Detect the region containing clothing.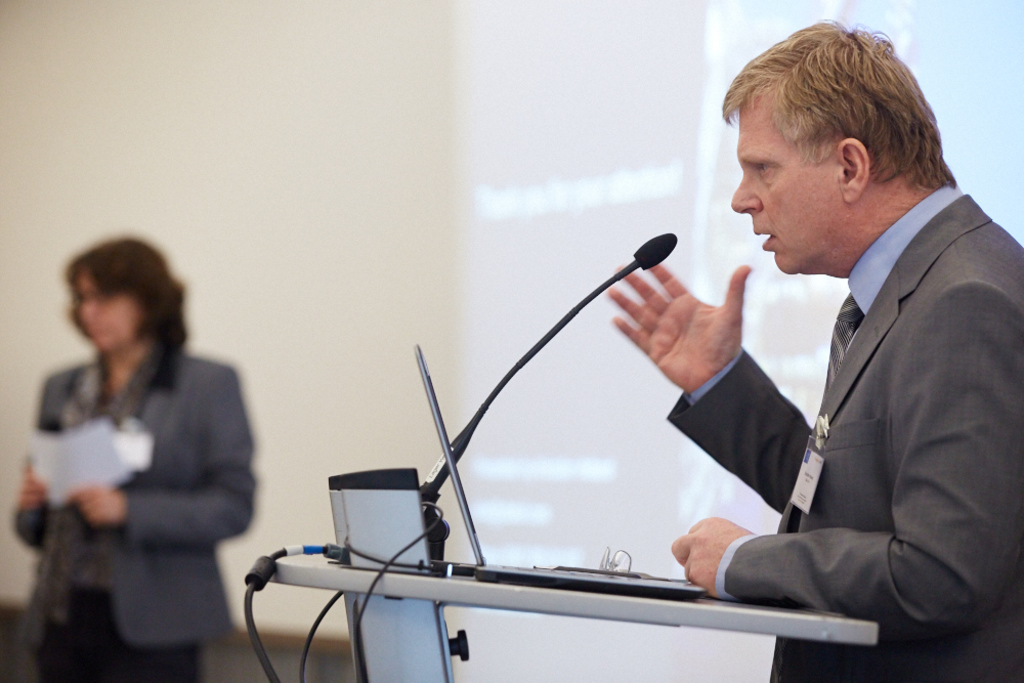
[x1=34, y1=343, x2=262, y2=682].
